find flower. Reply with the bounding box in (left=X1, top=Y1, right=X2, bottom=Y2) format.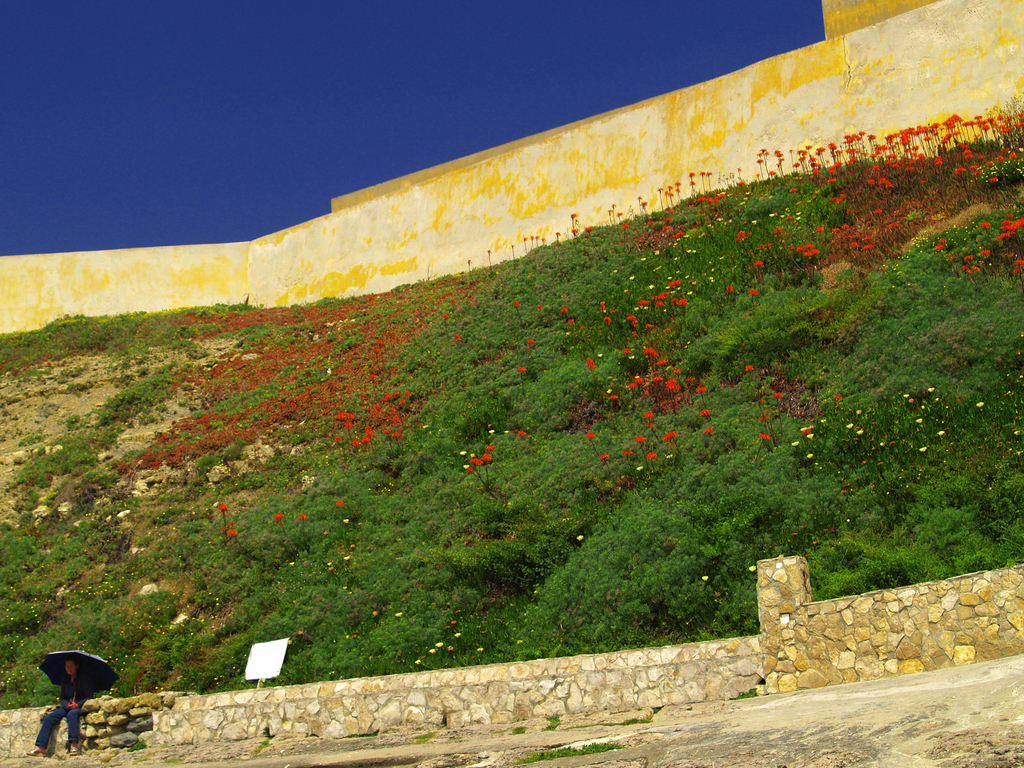
(left=687, top=376, right=696, bottom=384).
